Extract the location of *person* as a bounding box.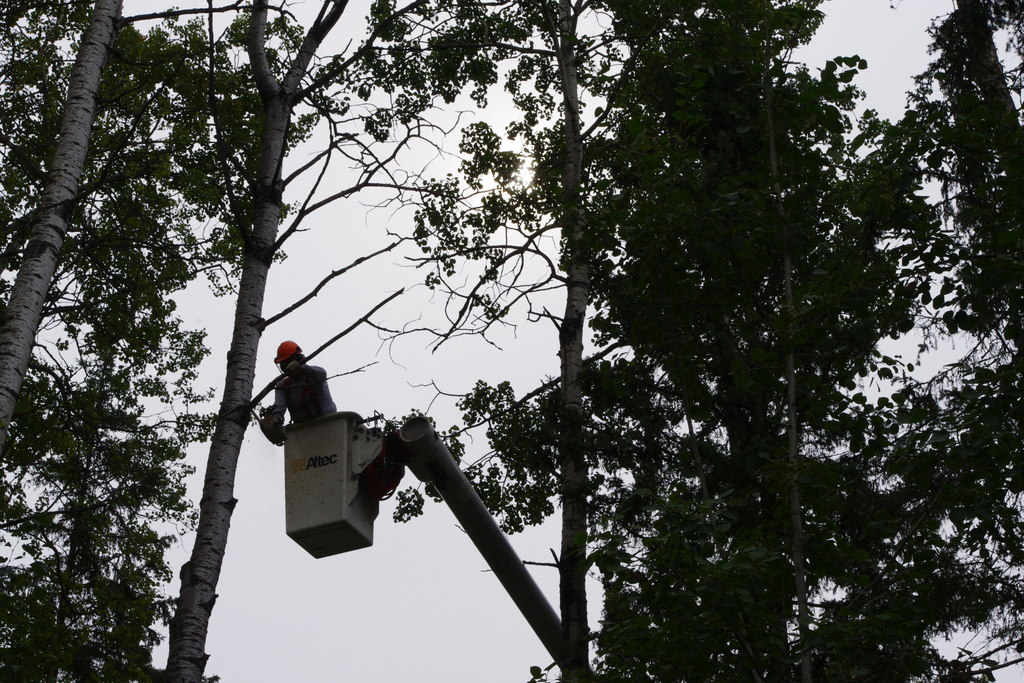
bbox=(259, 343, 331, 467).
